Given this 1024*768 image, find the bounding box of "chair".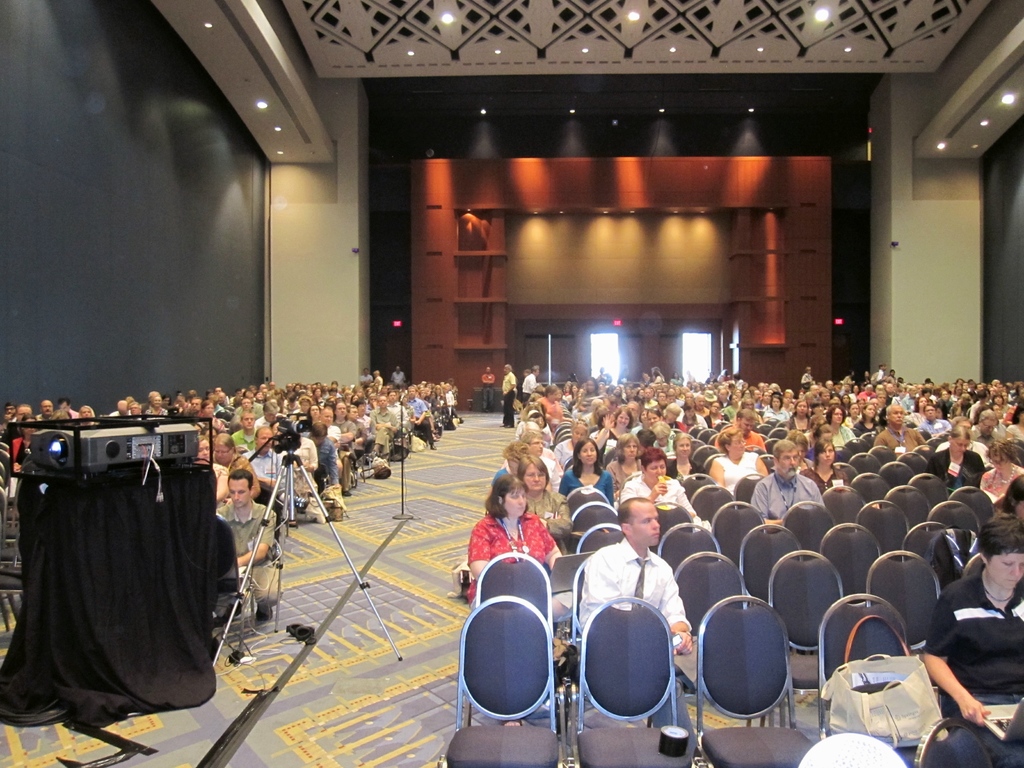
bbox=[465, 553, 561, 767].
